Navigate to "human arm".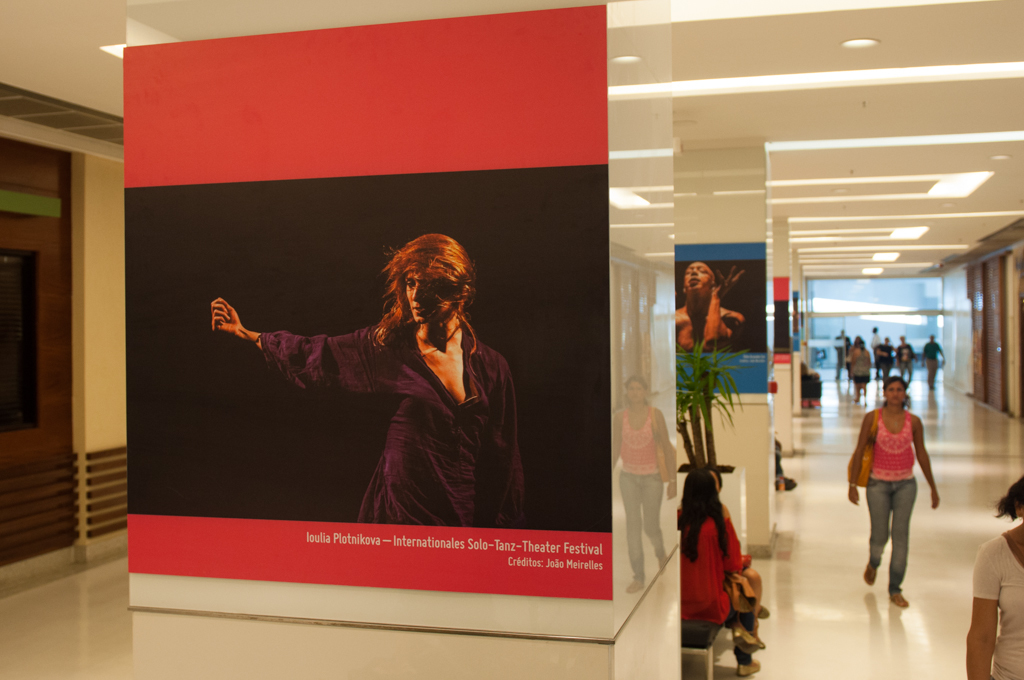
Navigation target: 207 294 376 395.
